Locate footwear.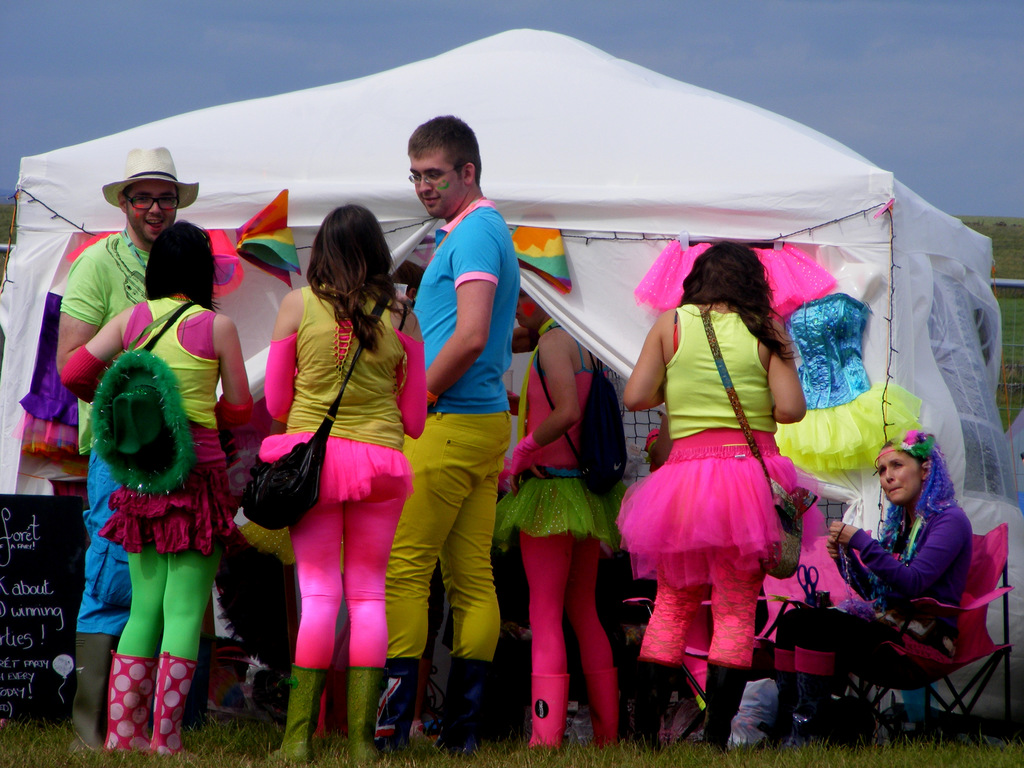
Bounding box: [698,663,750,757].
